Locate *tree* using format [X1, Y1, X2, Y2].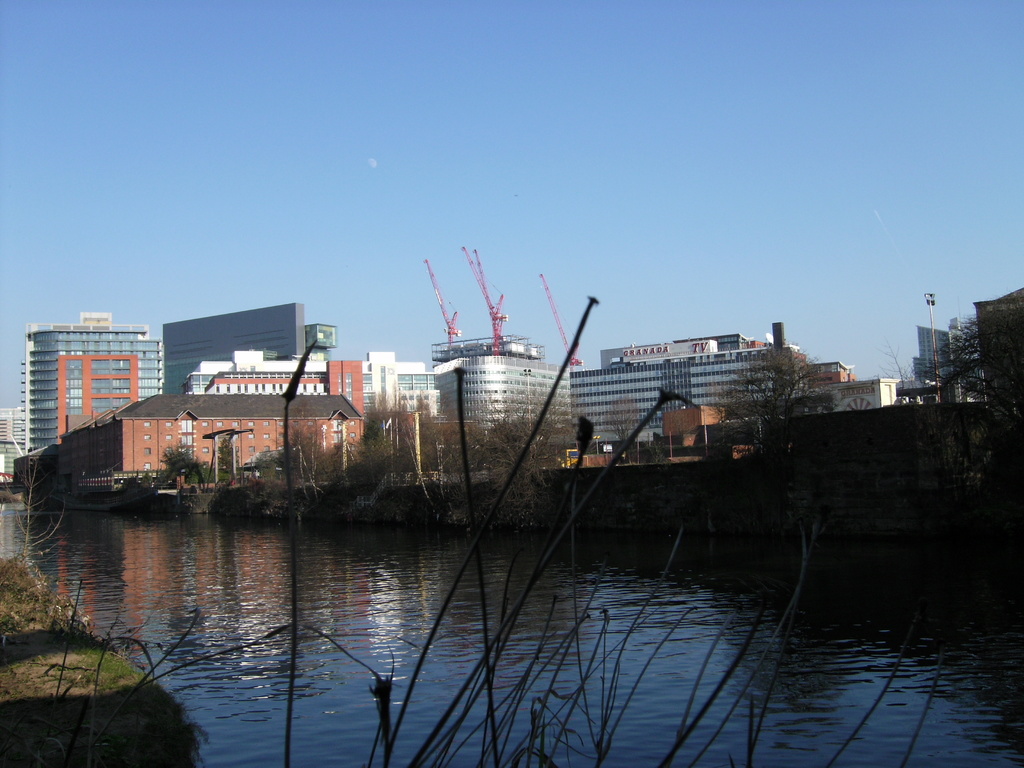
[212, 436, 244, 485].
